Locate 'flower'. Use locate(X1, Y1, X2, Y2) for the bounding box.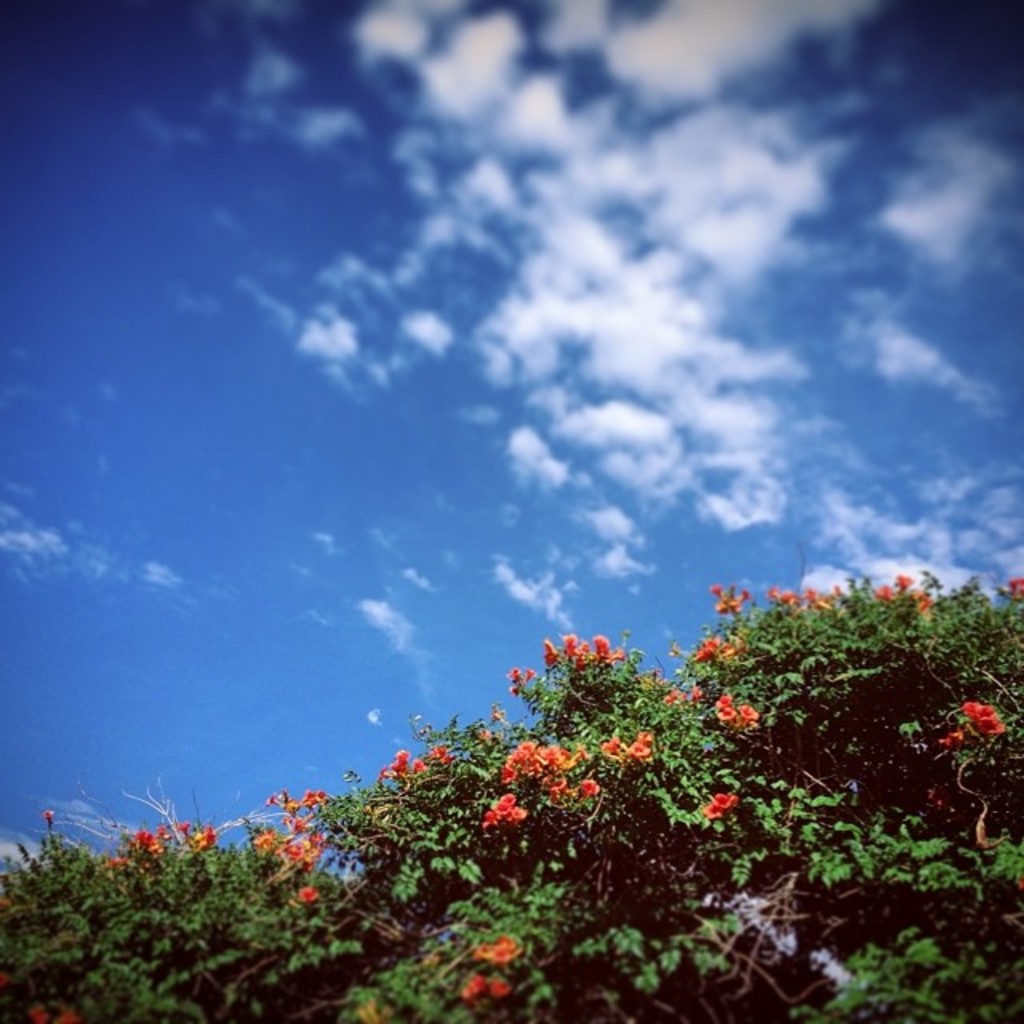
locate(894, 570, 910, 592).
